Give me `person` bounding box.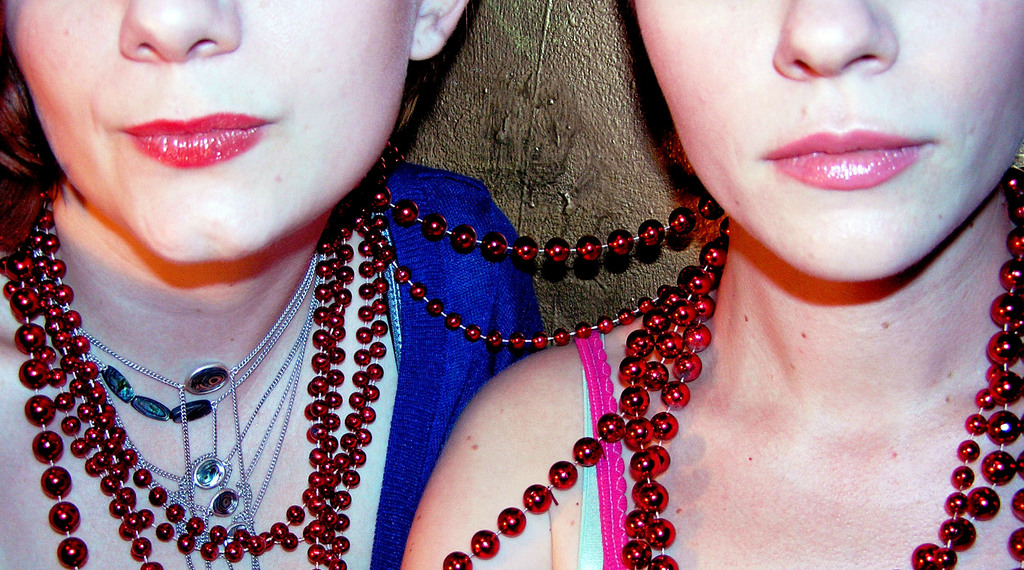
[398, 0, 1023, 569].
